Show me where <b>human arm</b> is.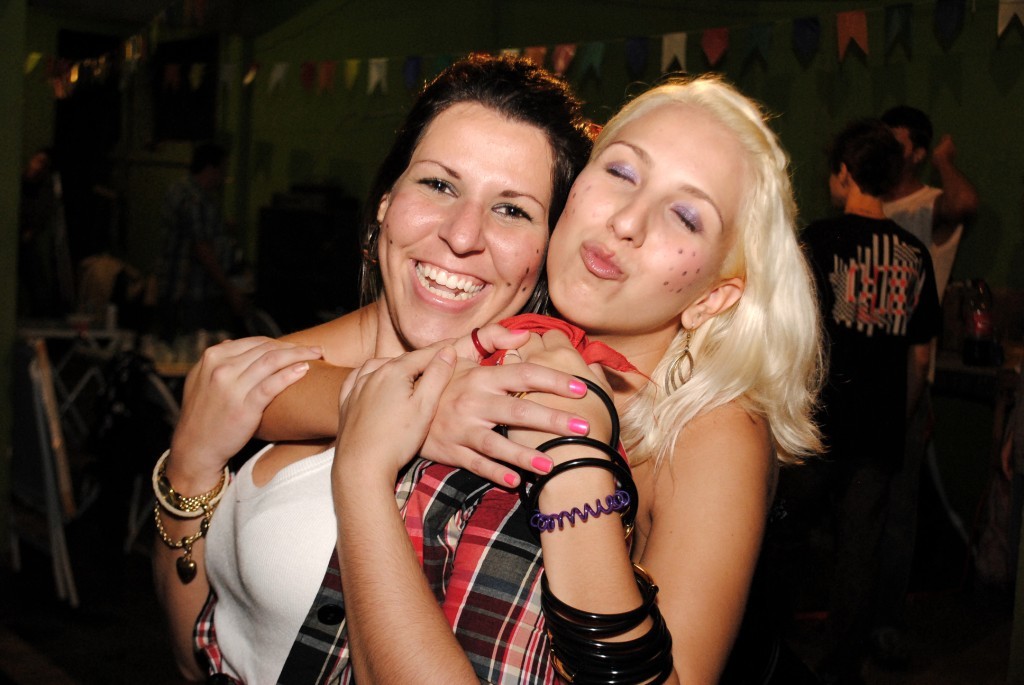
<b>human arm</b> is at select_region(325, 331, 496, 684).
